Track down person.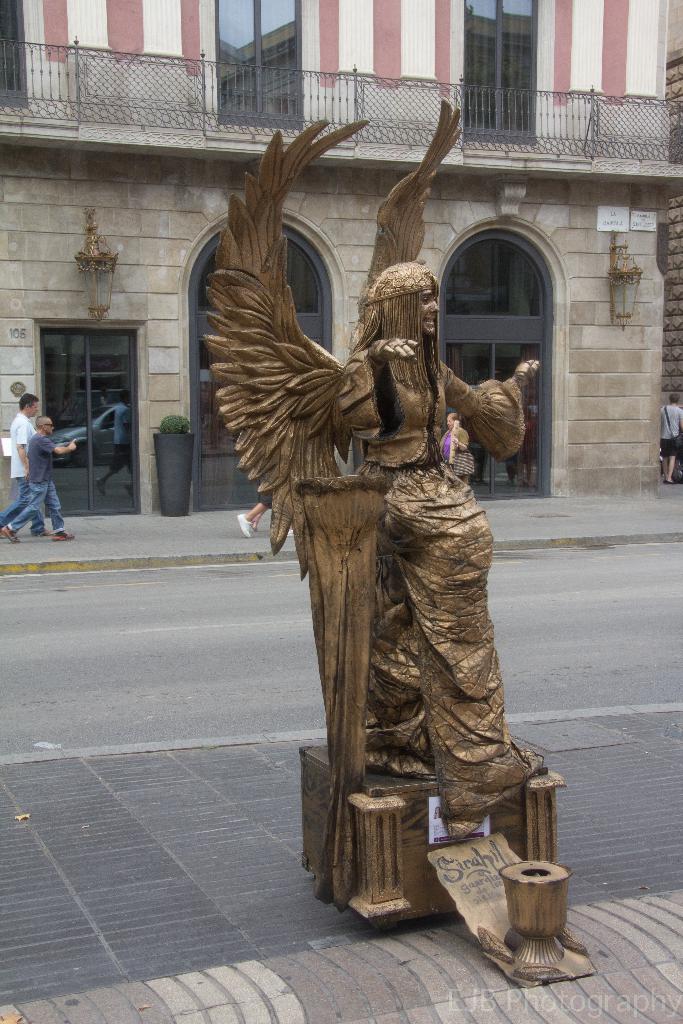
Tracked to select_region(443, 414, 476, 493).
